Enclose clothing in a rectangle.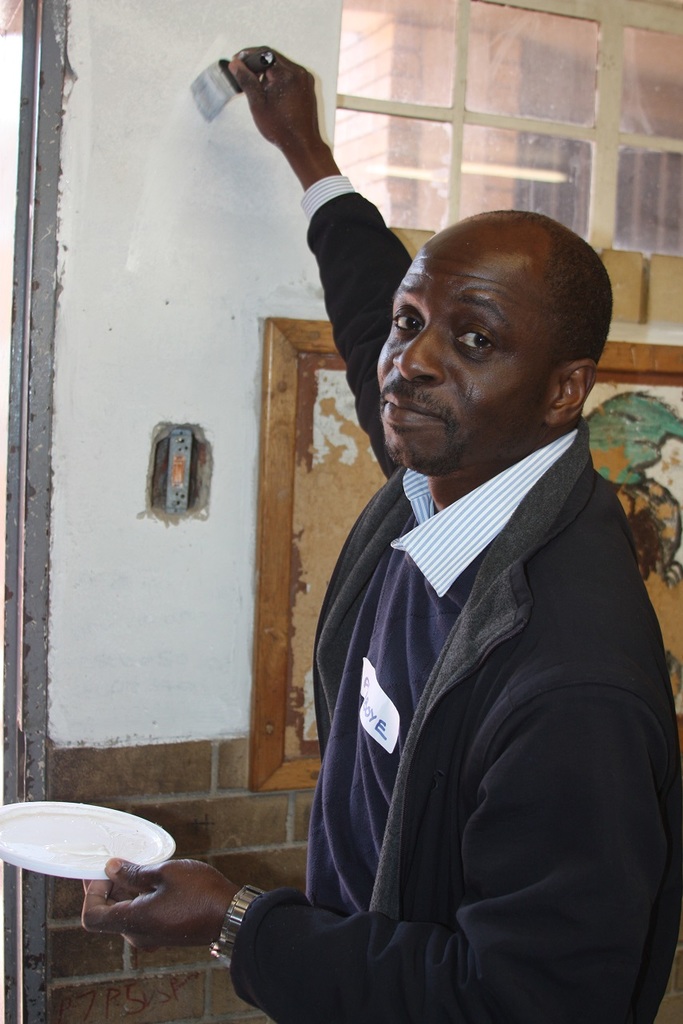
l=228, t=181, r=682, b=1023.
